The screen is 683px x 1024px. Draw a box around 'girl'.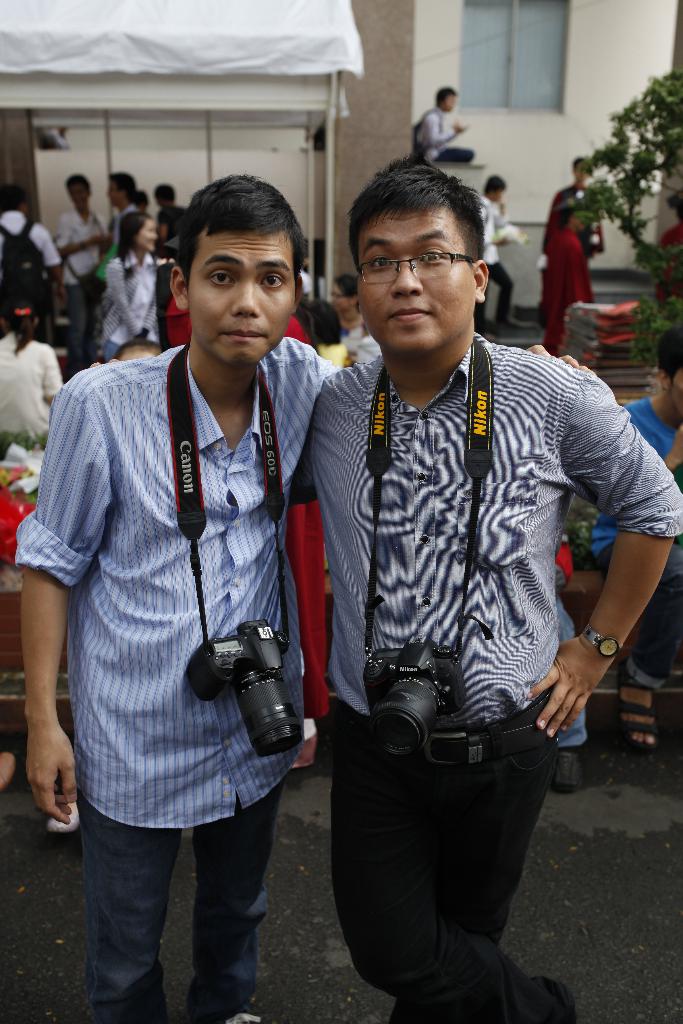
BBox(103, 211, 158, 364).
